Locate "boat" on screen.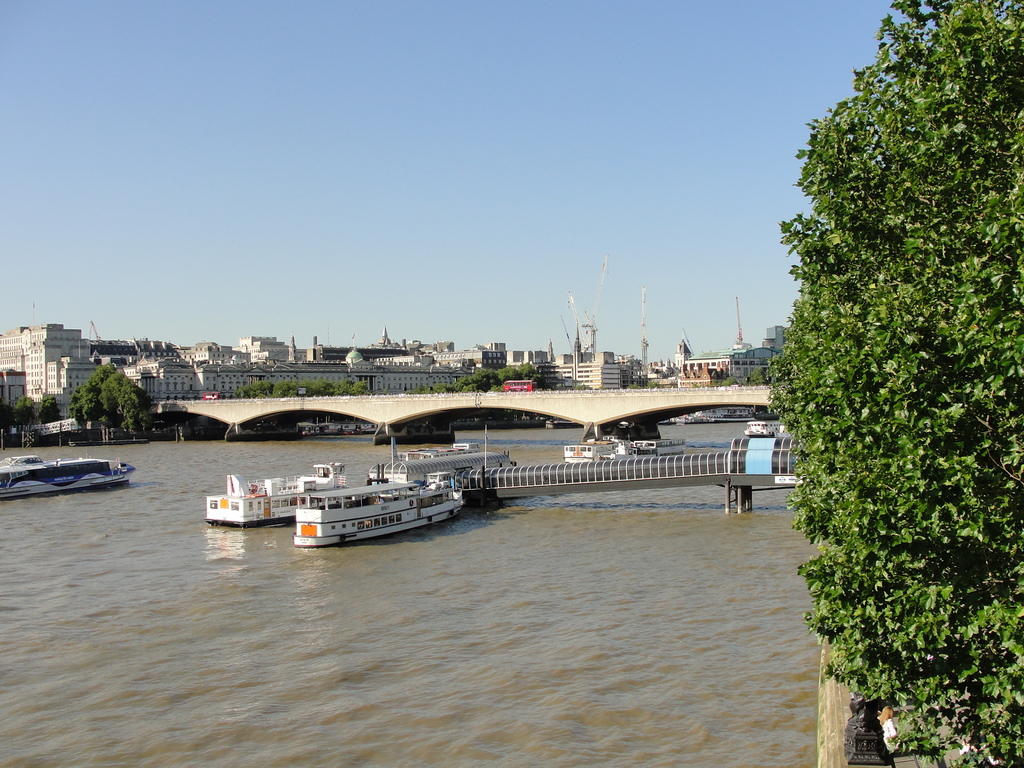
On screen at 744,419,775,434.
